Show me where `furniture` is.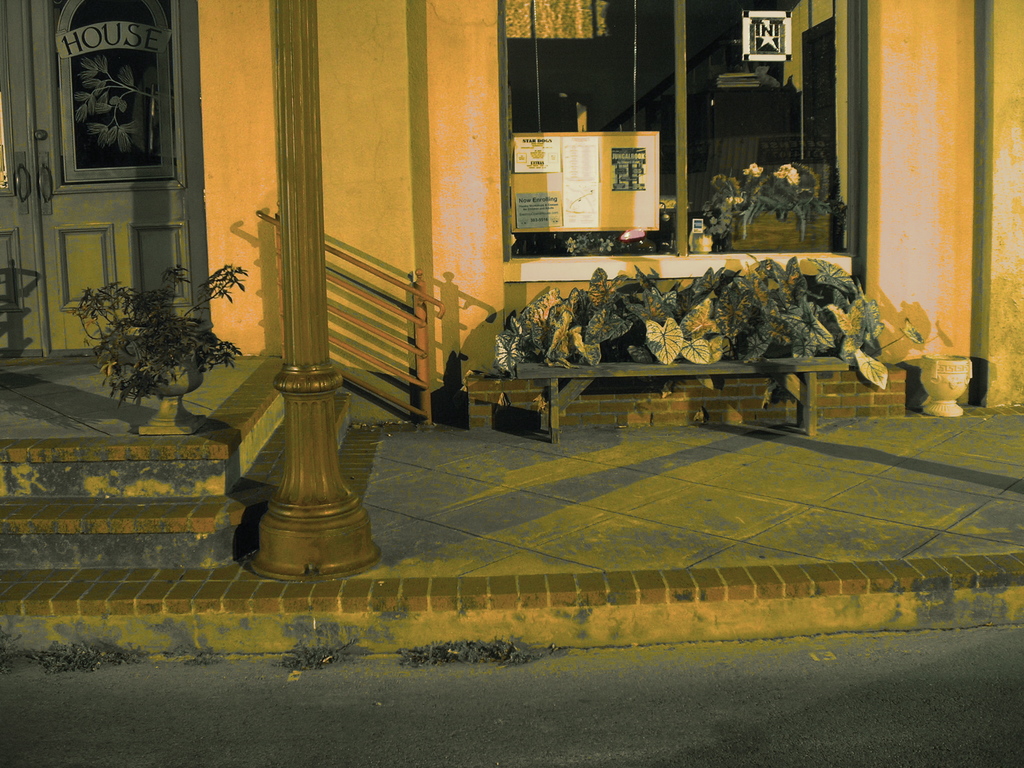
`furniture` is at <box>516,356,850,444</box>.
